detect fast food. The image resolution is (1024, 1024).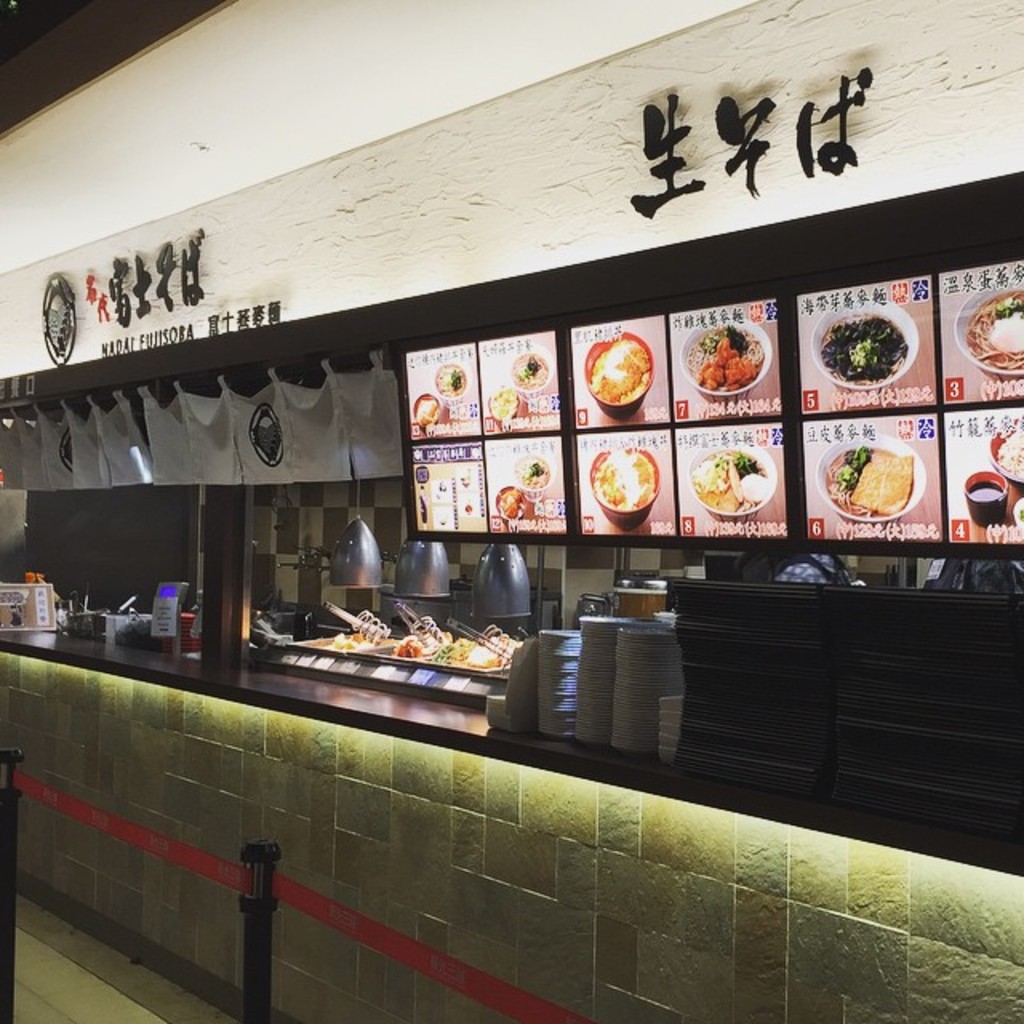
{"x1": 453, "y1": 640, "x2": 504, "y2": 669}.
